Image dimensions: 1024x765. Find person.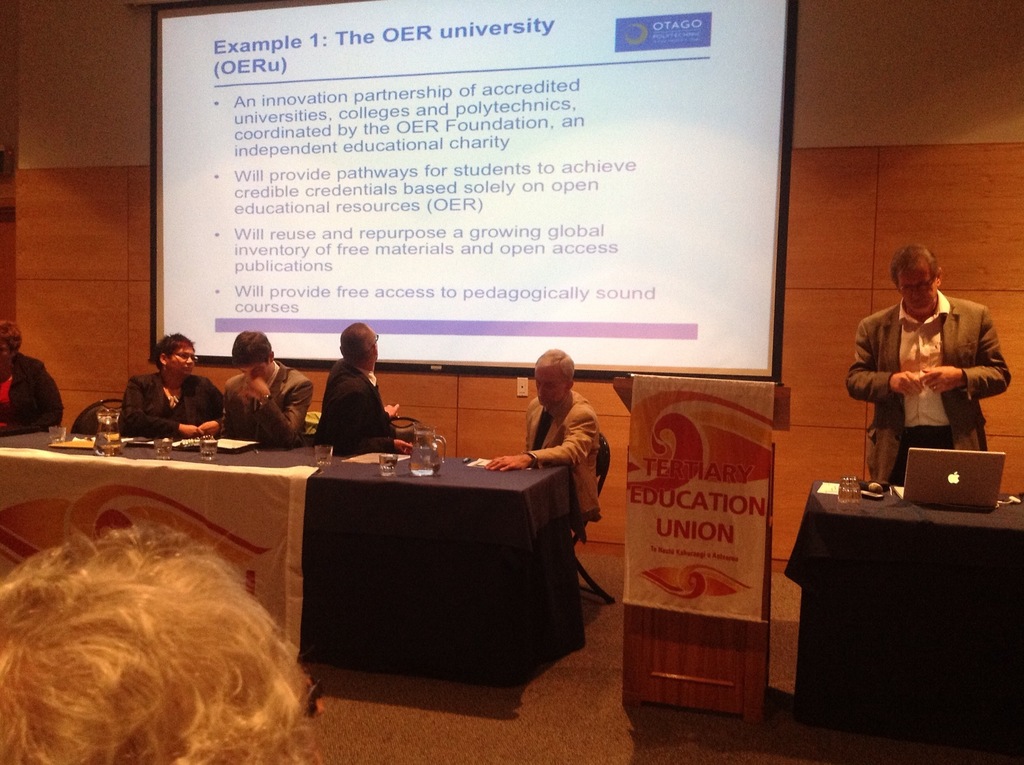
117 330 224 437.
